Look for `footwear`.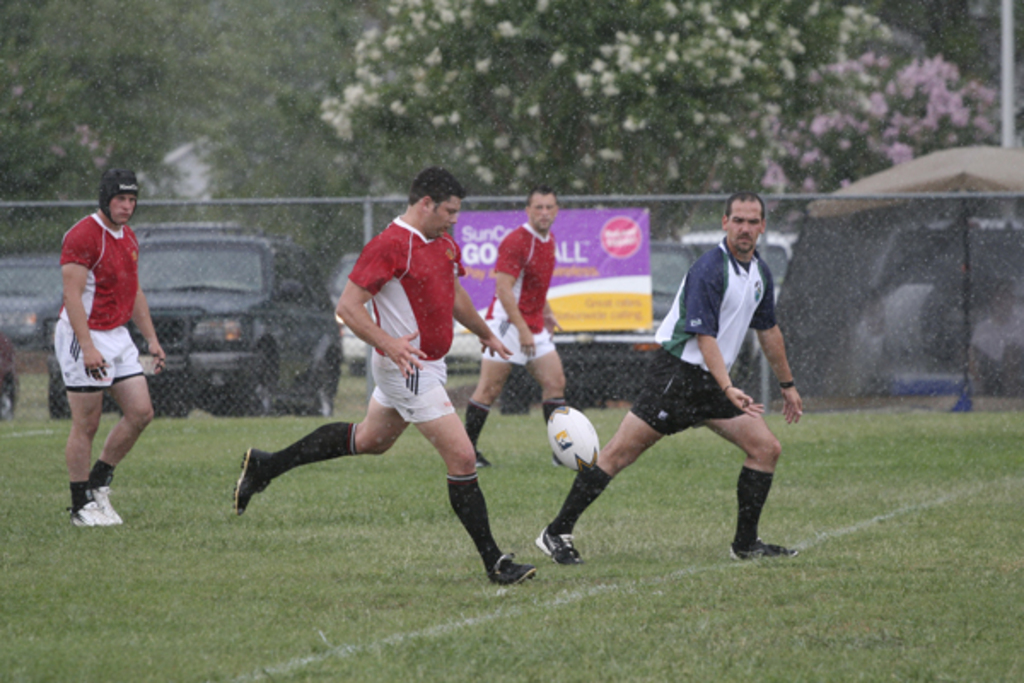
Found: Rect(534, 521, 582, 560).
